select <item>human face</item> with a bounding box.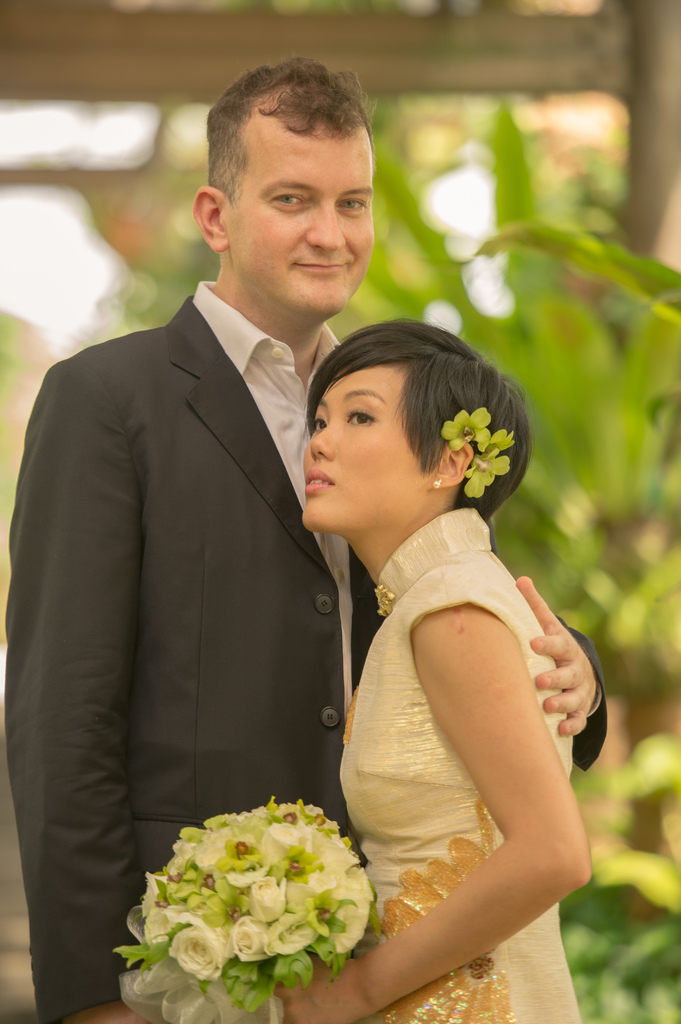
crop(301, 366, 436, 532).
